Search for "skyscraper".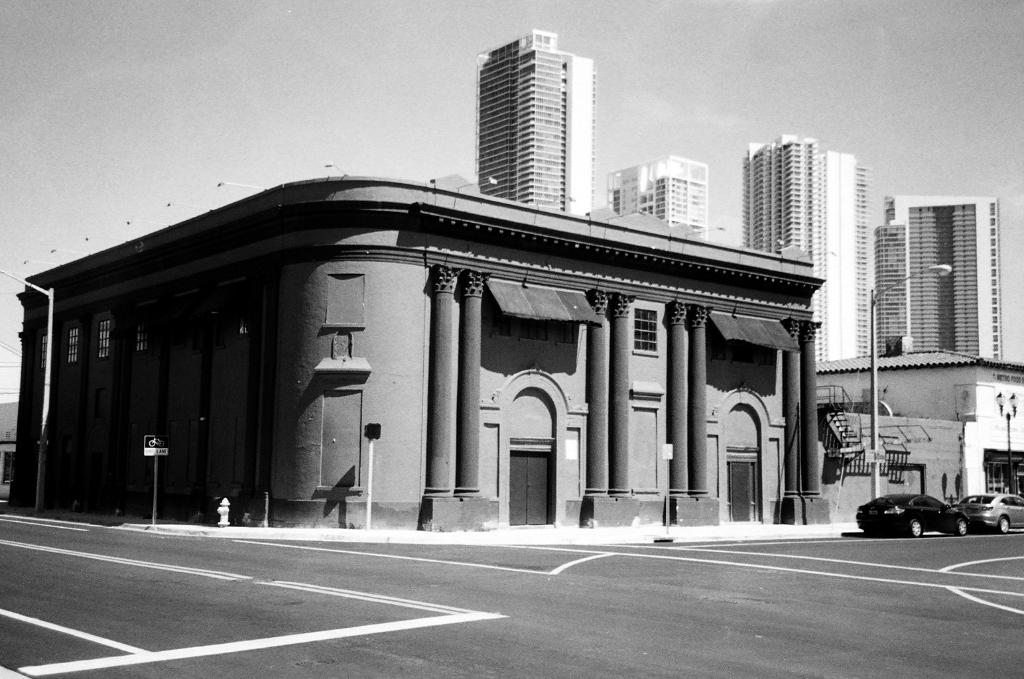
Found at region(743, 137, 877, 371).
